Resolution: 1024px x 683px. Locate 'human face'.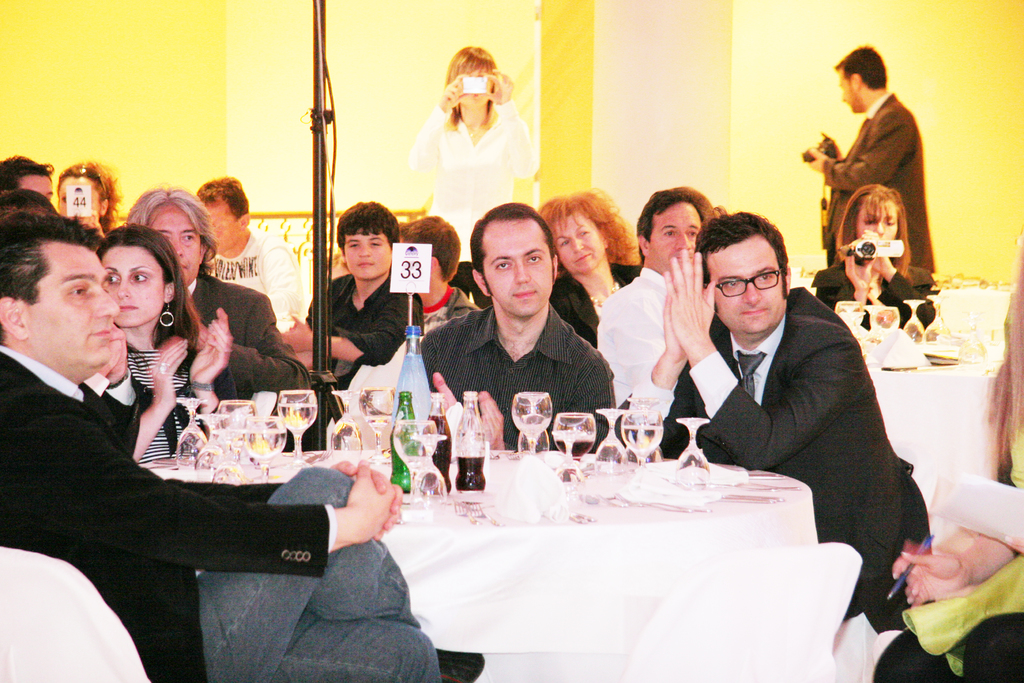
x1=18 y1=173 x2=55 y2=199.
